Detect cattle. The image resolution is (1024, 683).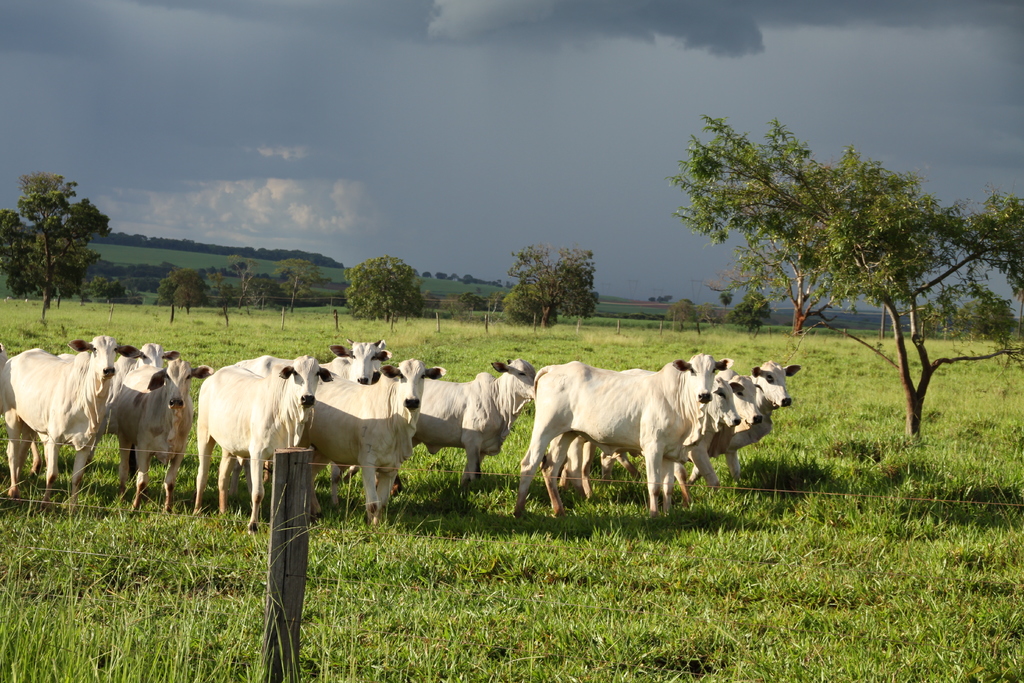
(111, 336, 169, 502).
